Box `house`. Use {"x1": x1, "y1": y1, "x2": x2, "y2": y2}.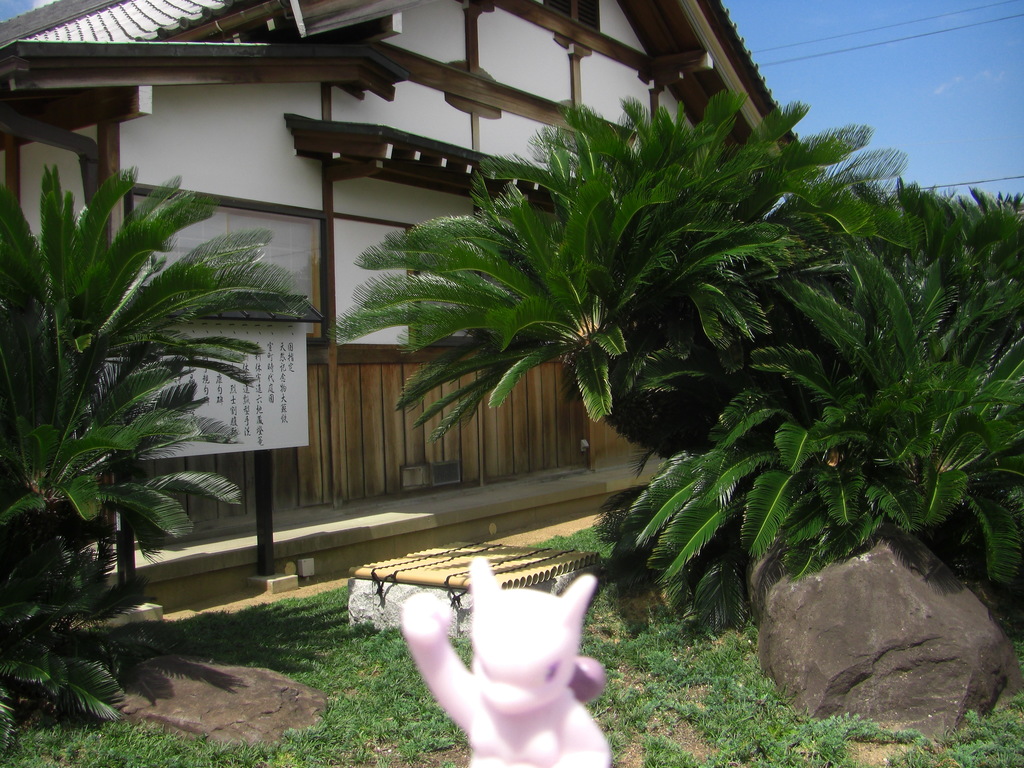
{"x1": 64, "y1": 0, "x2": 973, "y2": 597}.
